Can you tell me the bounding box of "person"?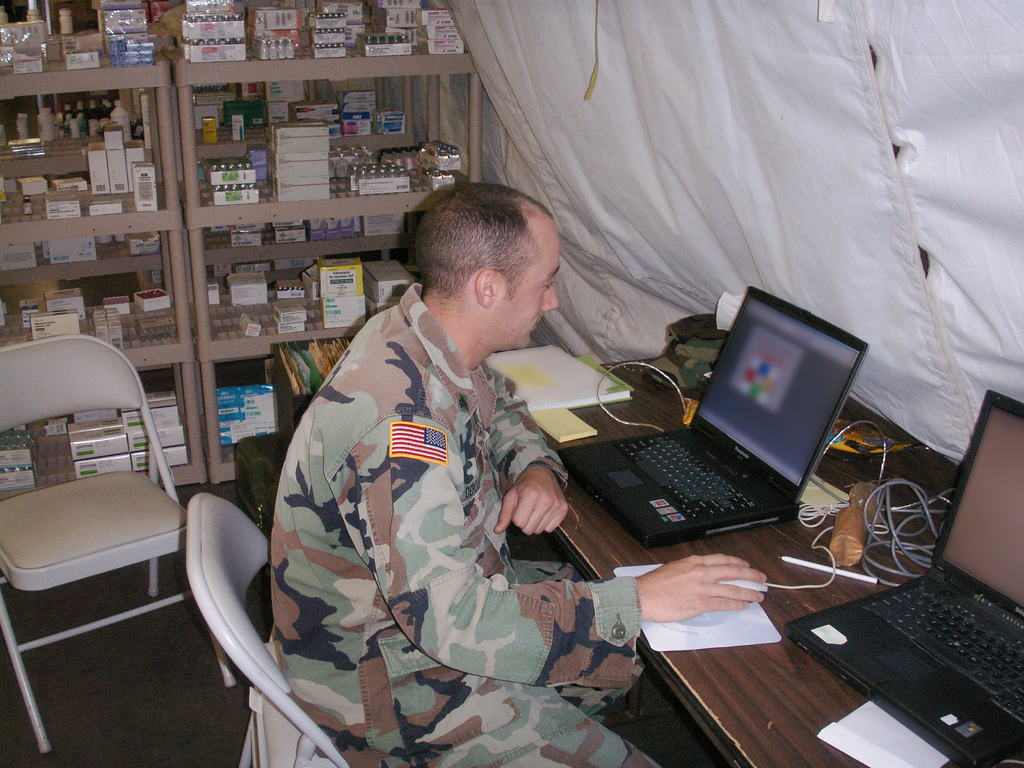
<bbox>271, 183, 765, 767</bbox>.
